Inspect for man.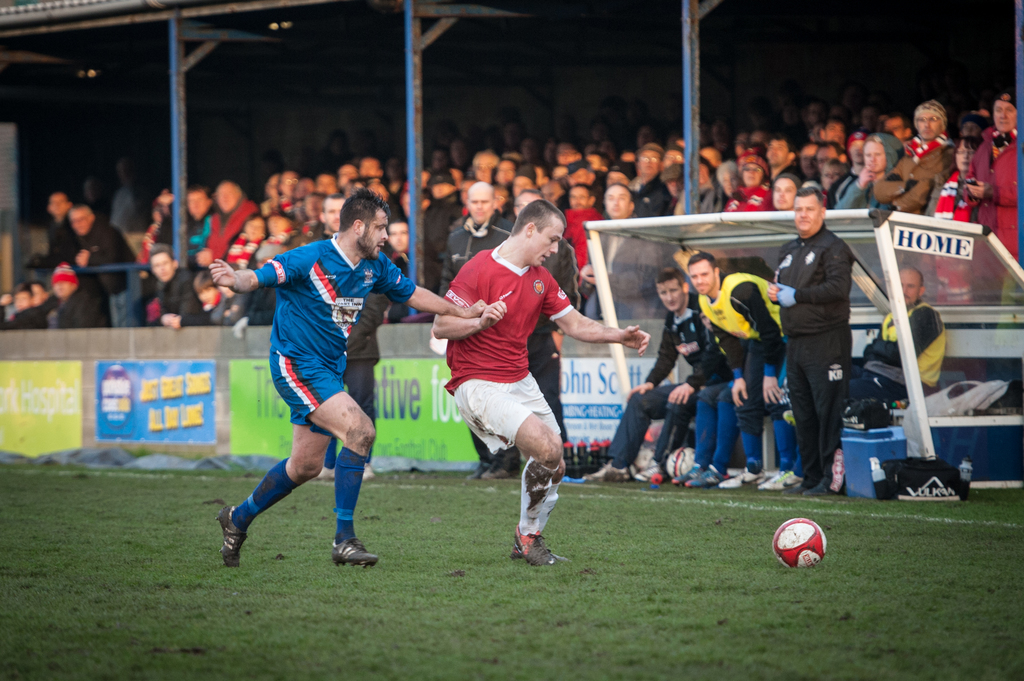
Inspection: 64,205,131,331.
